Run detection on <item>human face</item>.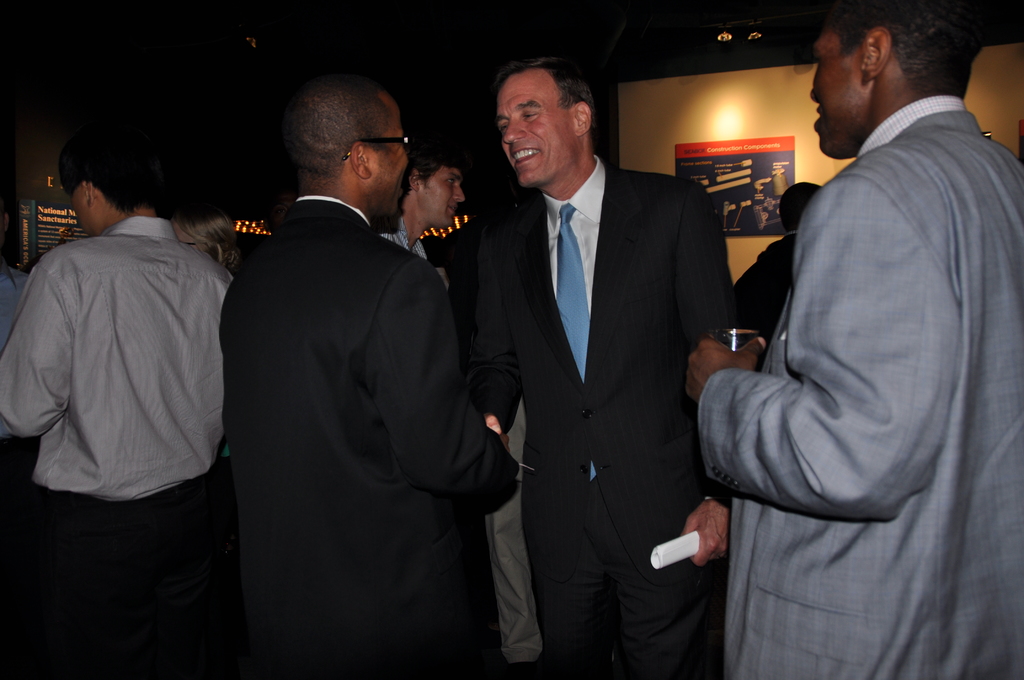
Result: 374/103/408/218.
